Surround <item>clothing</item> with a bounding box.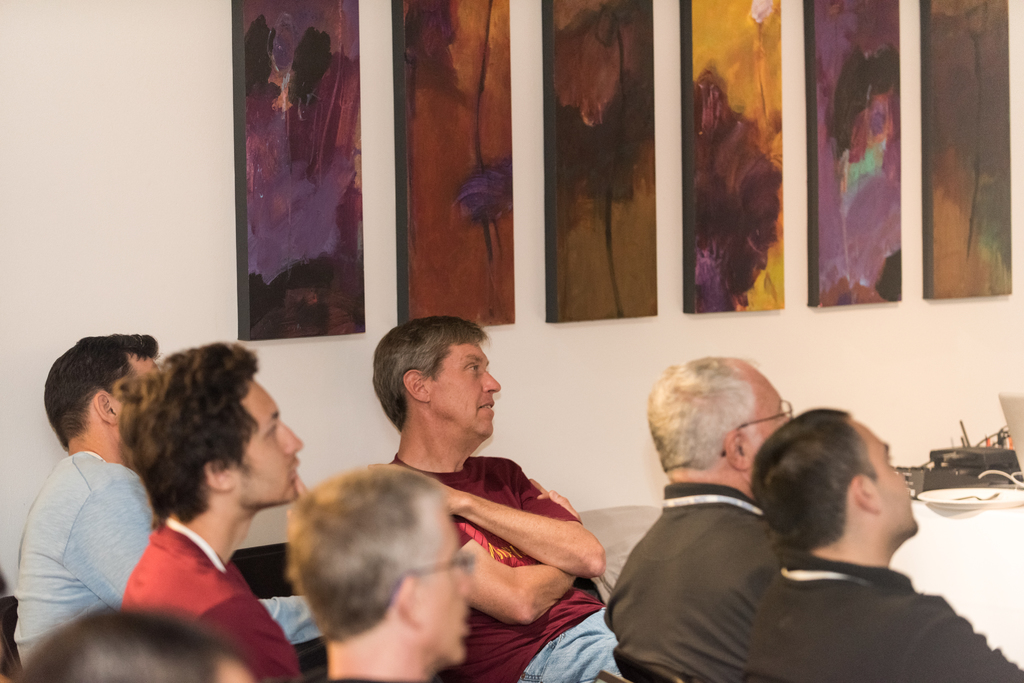
BBox(604, 472, 778, 682).
